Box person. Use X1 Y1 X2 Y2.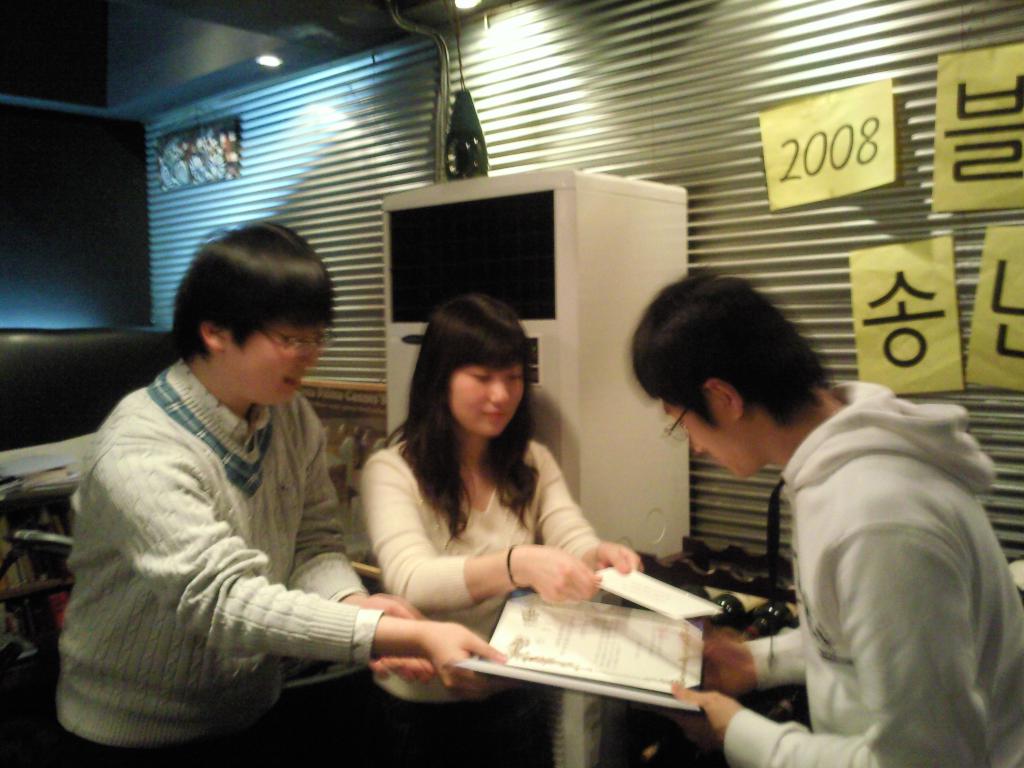
628 266 1023 767.
